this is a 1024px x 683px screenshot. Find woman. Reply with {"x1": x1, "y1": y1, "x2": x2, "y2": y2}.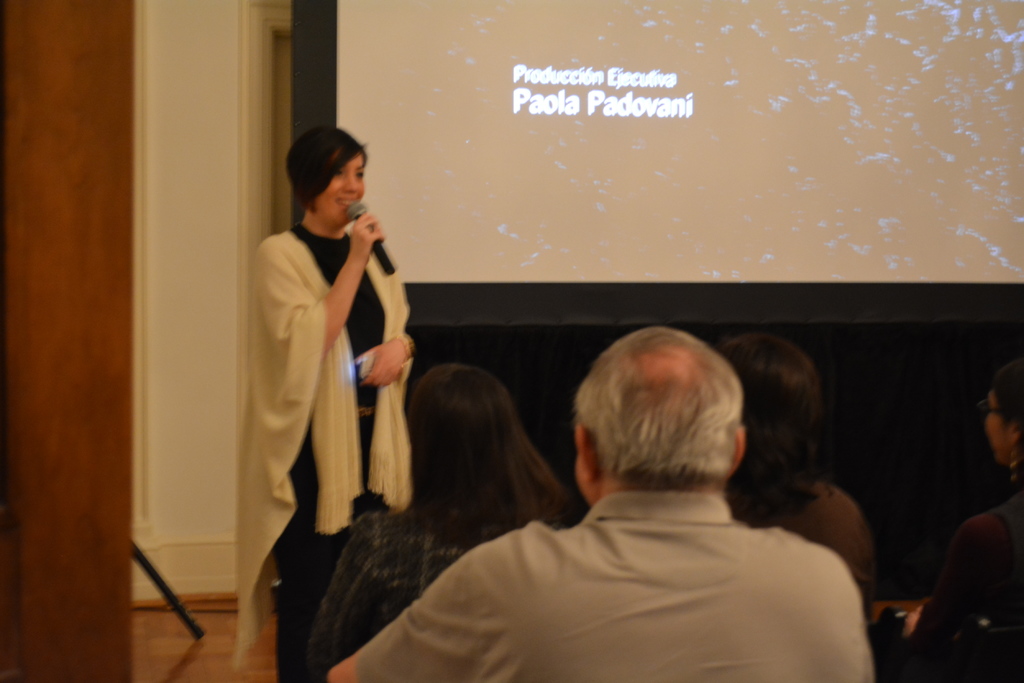
{"x1": 236, "y1": 126, "x2": 422, "y2": 677}.
